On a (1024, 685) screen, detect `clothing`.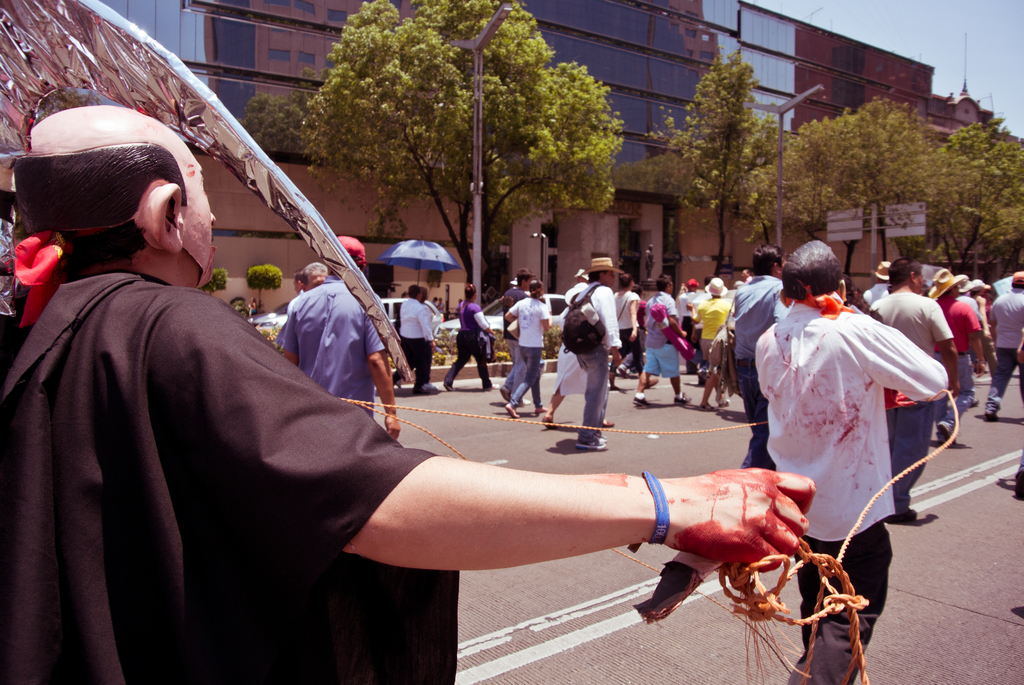
BBox(986, 284, 1023, 398).
